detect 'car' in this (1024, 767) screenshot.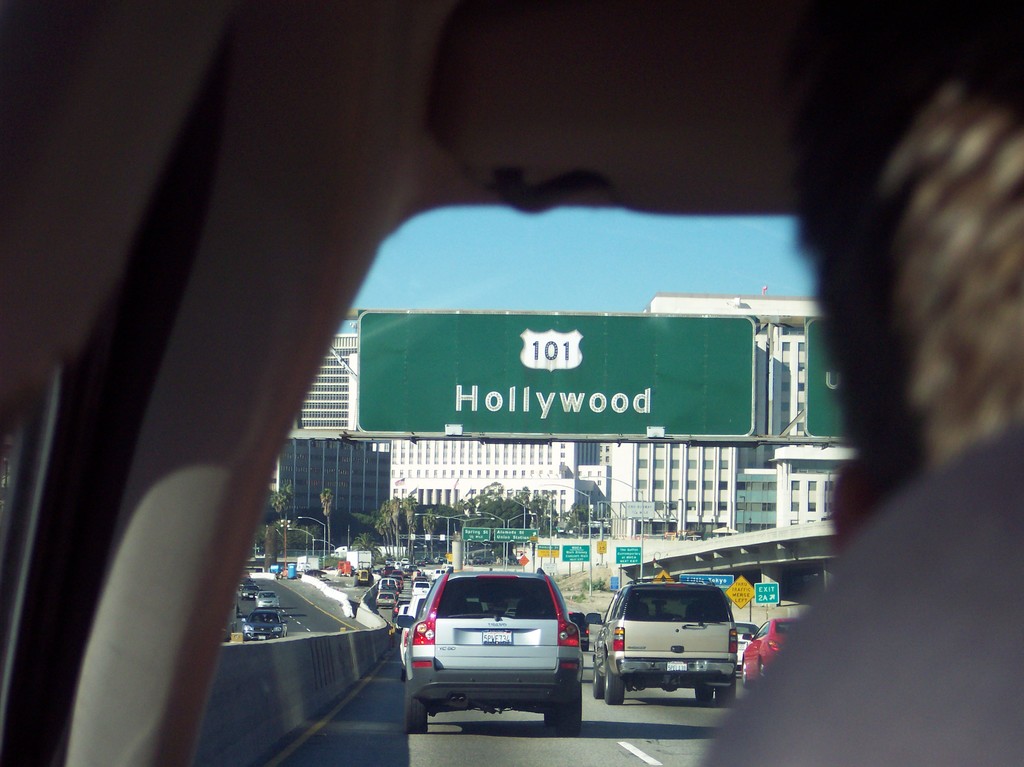
Detection: 241 608 288 640.
